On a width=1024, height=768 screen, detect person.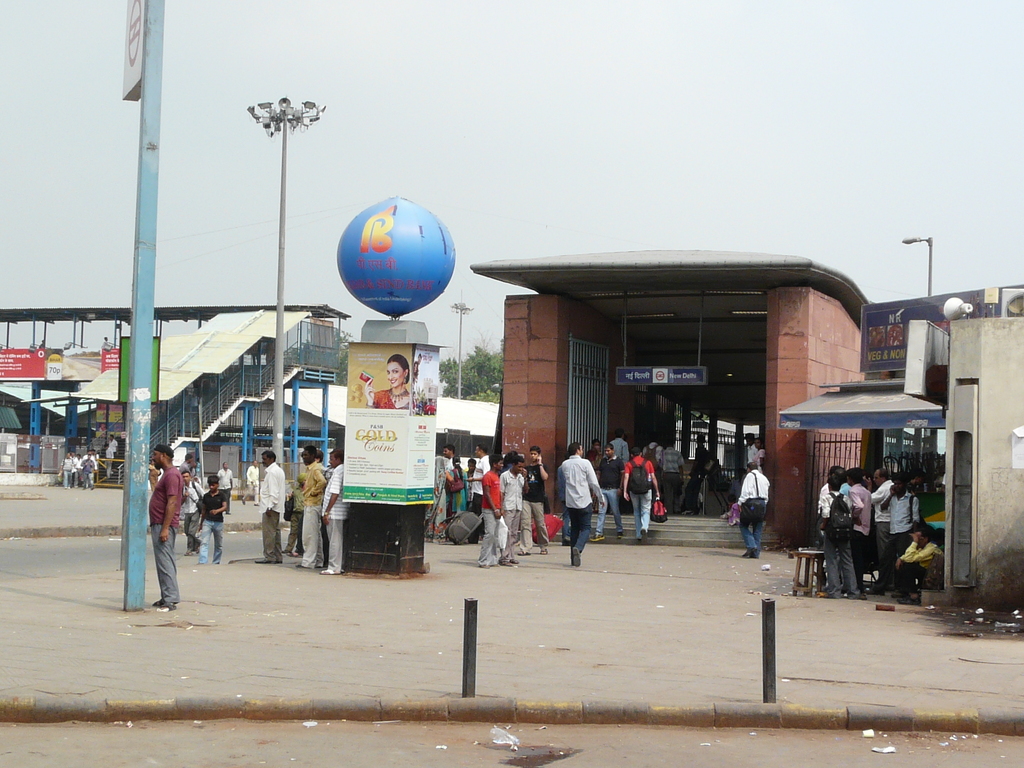
(322, 442, 344, 581).
